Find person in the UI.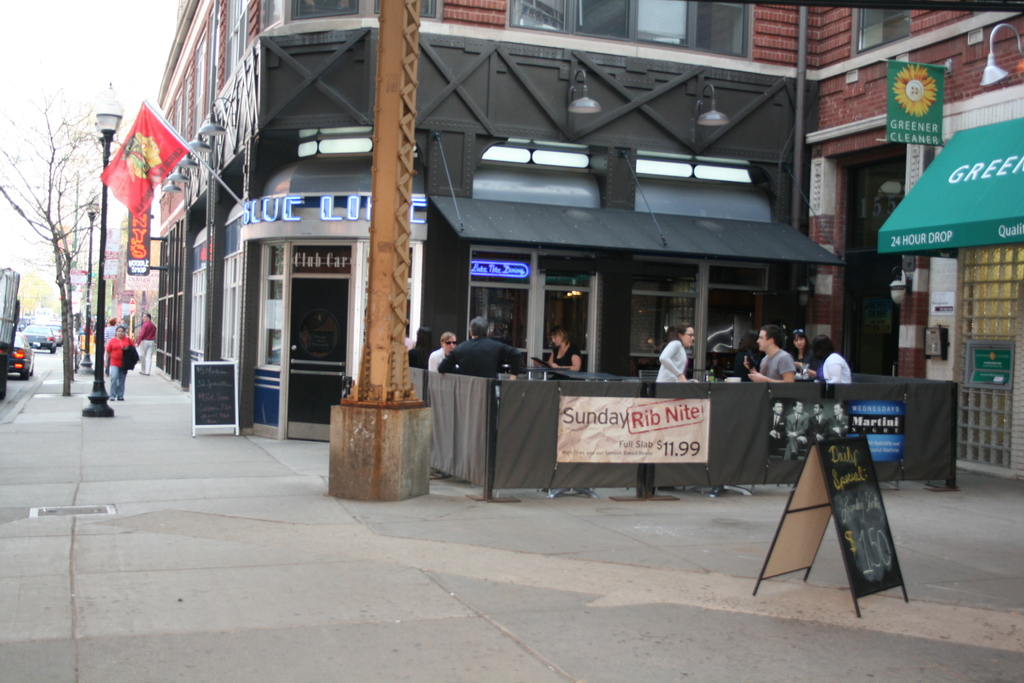
UI element at bbox=[430, 335, 455, 378].
